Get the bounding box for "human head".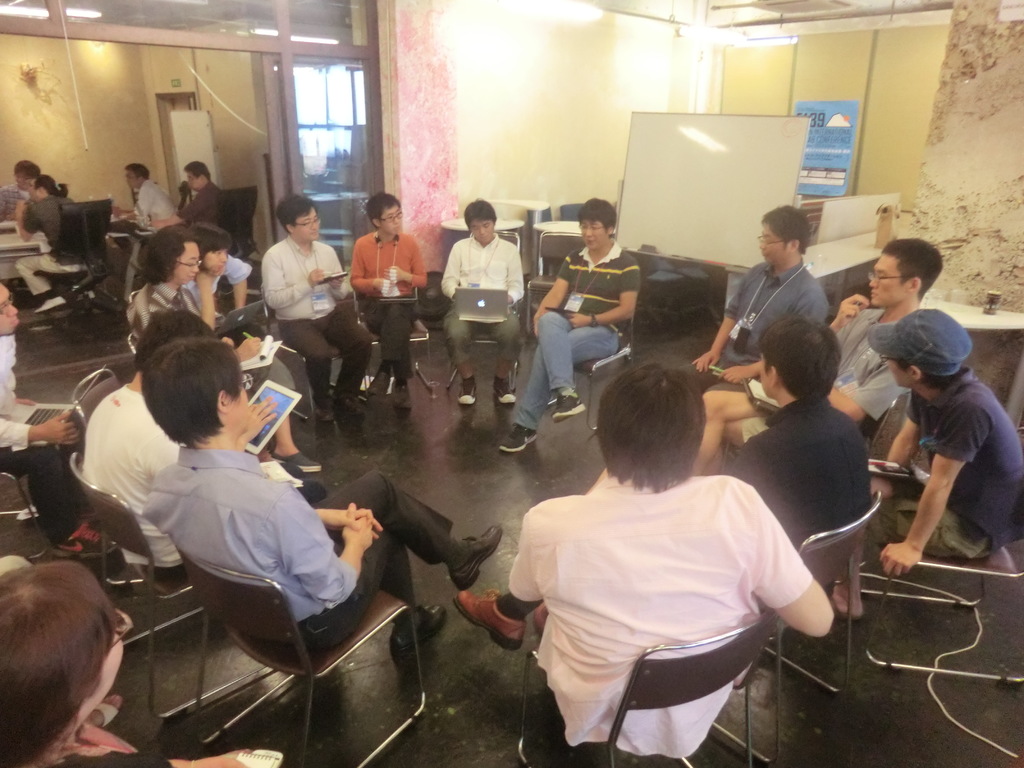
crop(131, 308, 216, 396).
